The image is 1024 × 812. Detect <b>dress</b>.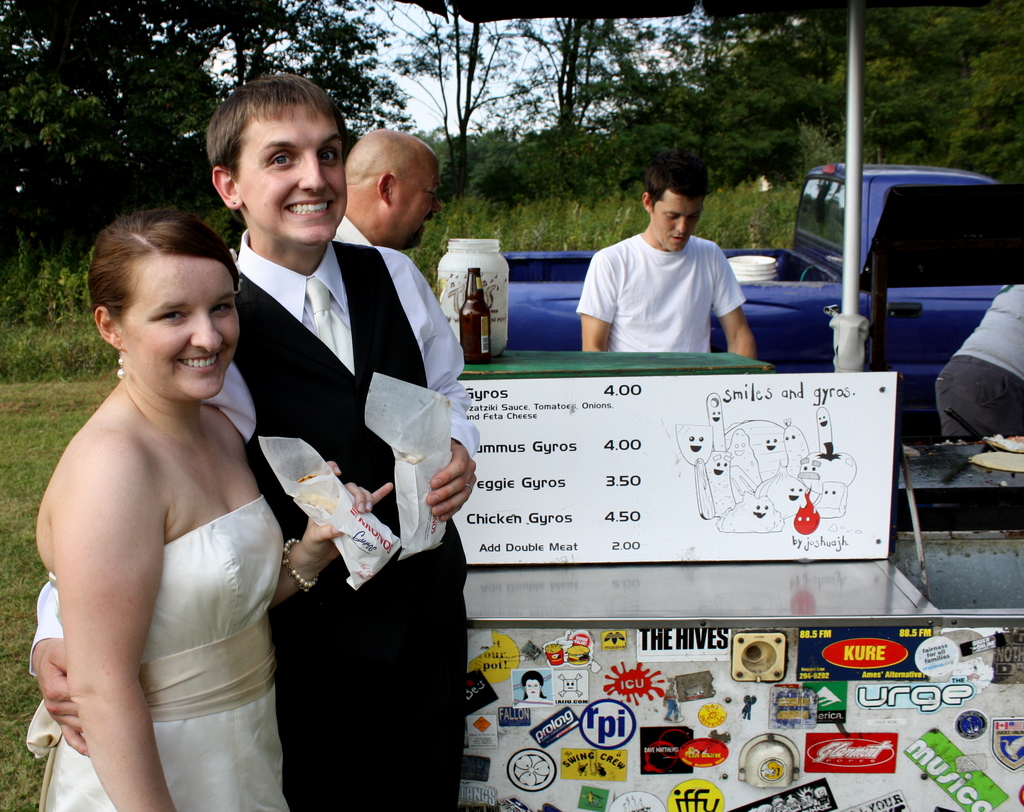
Detection: [24, 492, 291, 811].
